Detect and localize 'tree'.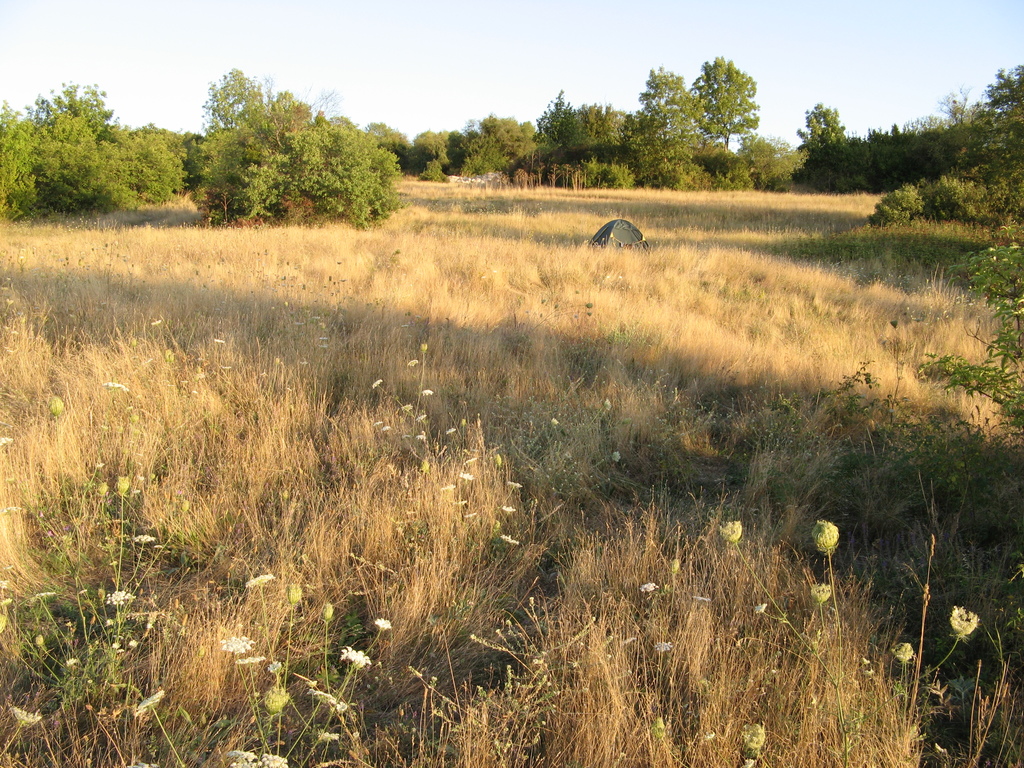
Localized at left=934, top=80, right=980, bottom=130.
